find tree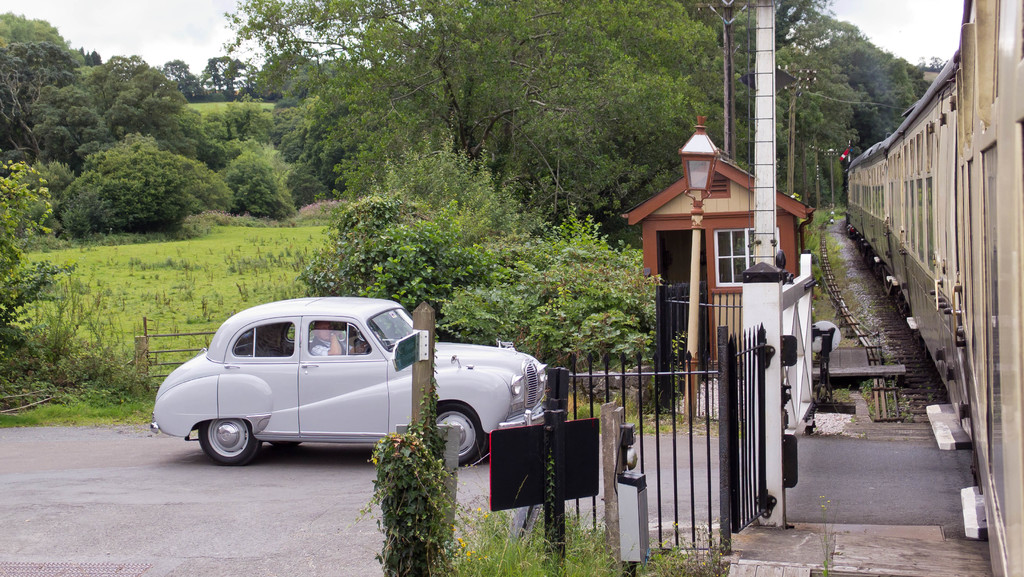
region(740, 0, 858, 184)
